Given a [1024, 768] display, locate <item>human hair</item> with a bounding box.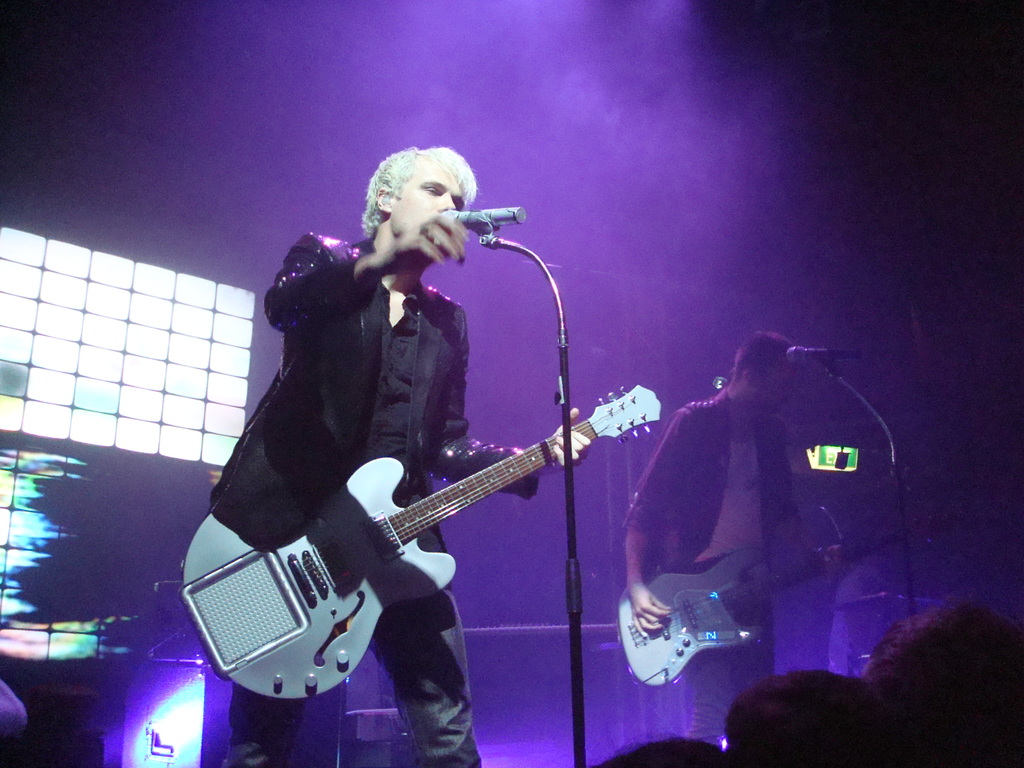
Located: [858, 597, 1023, 767].
